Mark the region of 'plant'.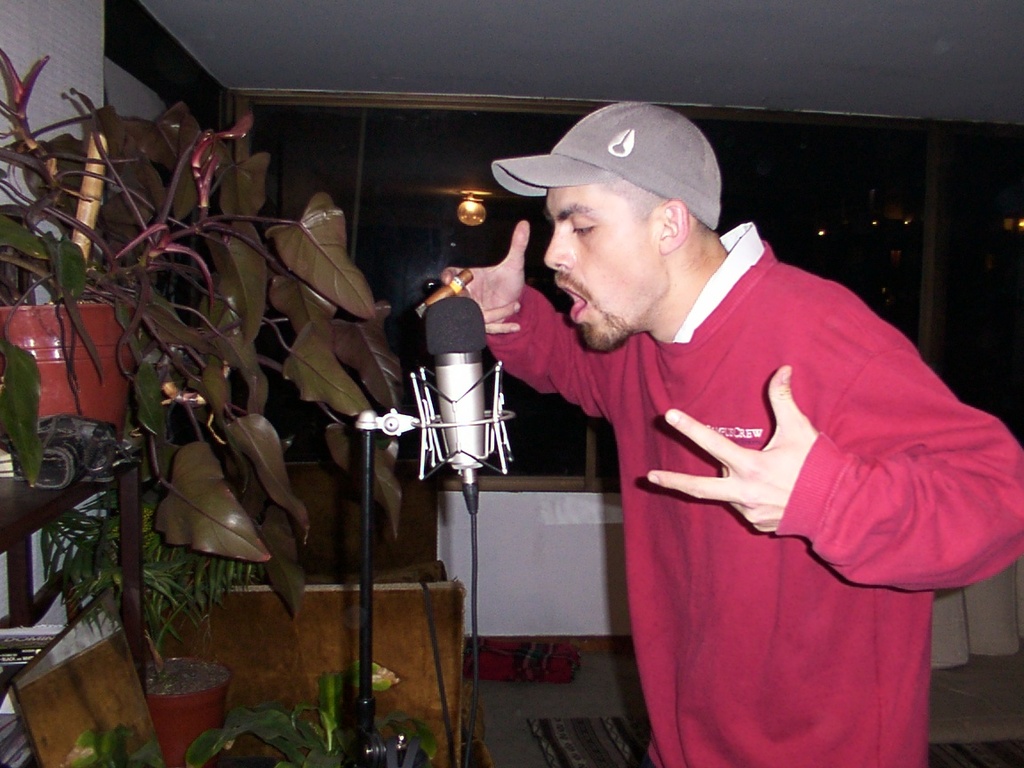
Region: 0:43:410:700.
